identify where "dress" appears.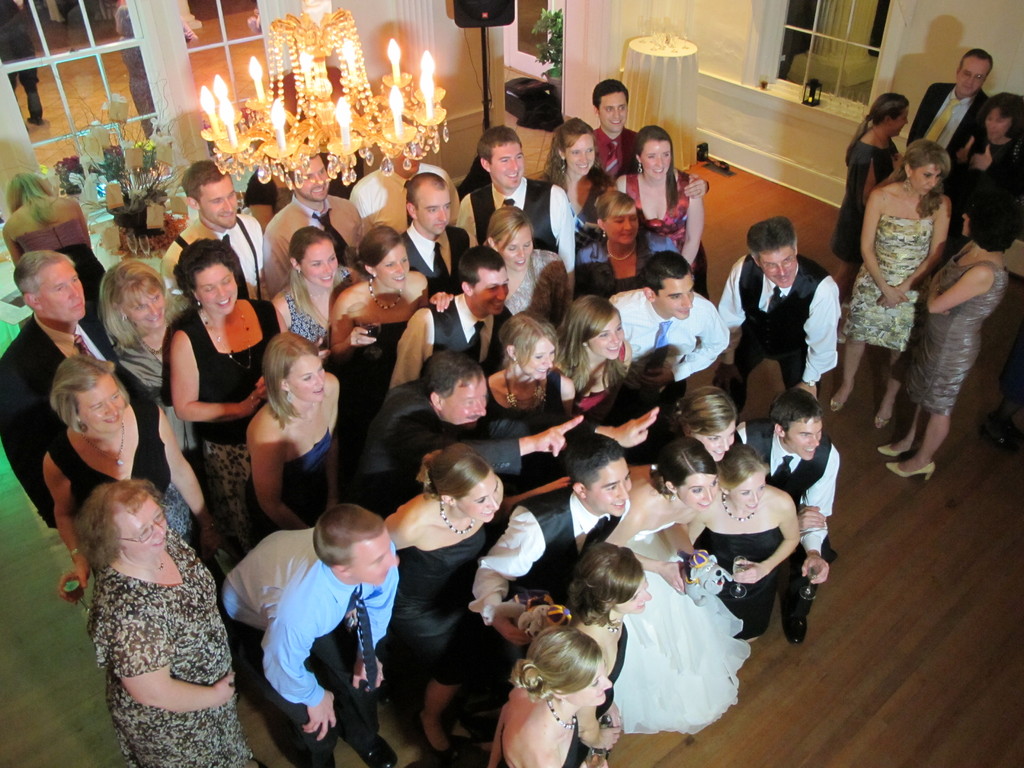
Appears at (x1=92, y1=527, x2=252, y2=767).
